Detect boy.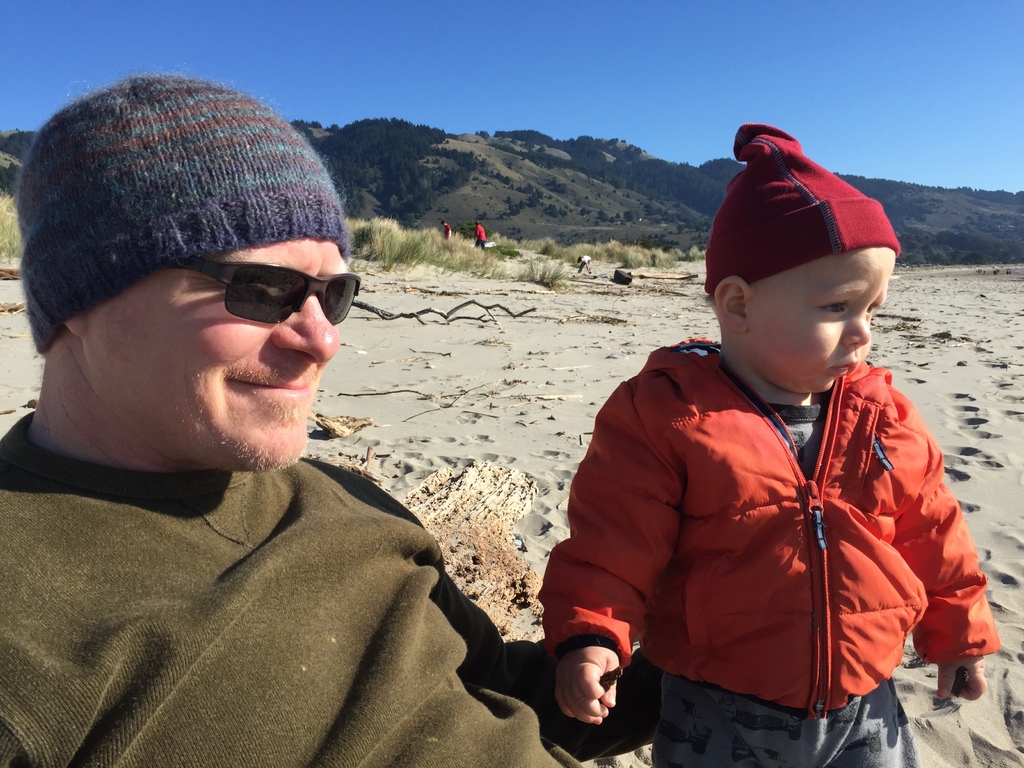
Detected at 546:147:965:767.
